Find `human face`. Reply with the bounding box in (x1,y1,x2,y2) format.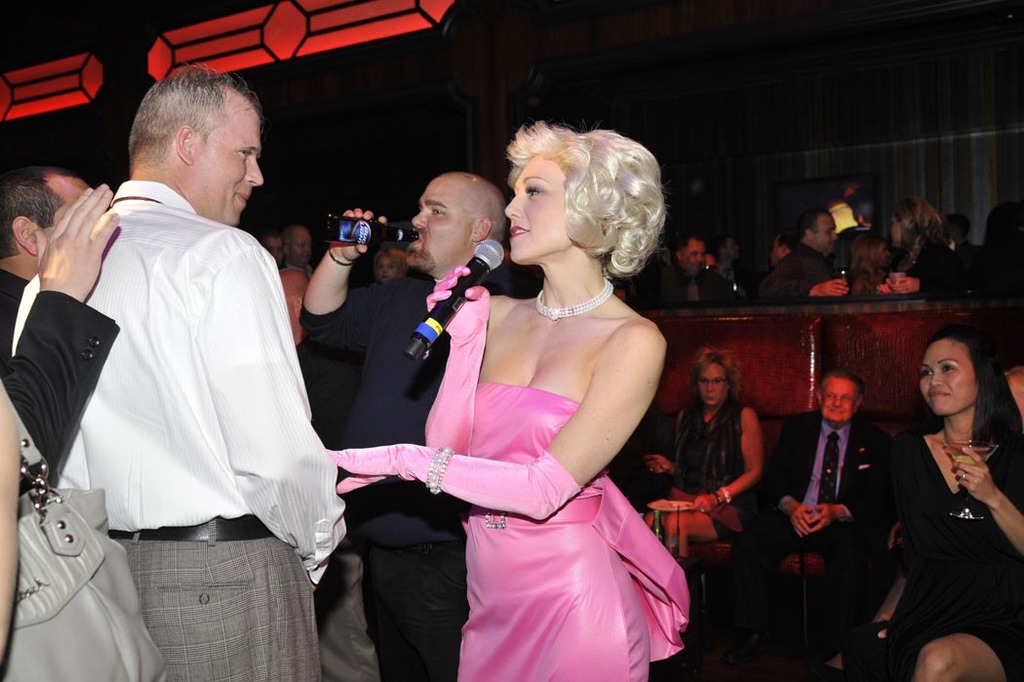
(681,242,704,271).
